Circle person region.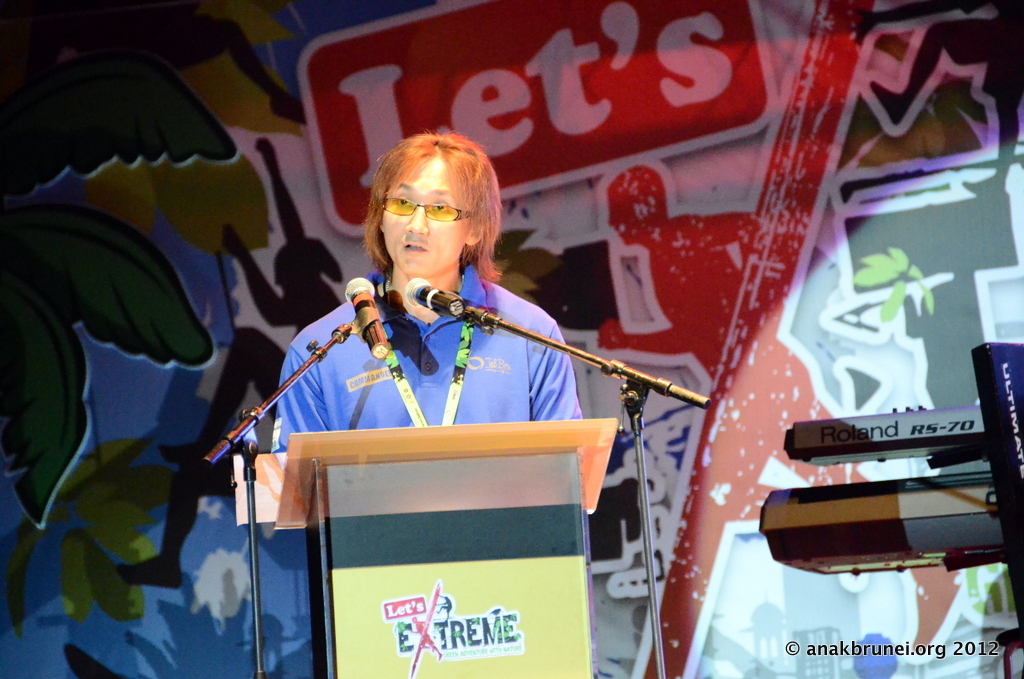
Region: (269, 134, 583, 453).
